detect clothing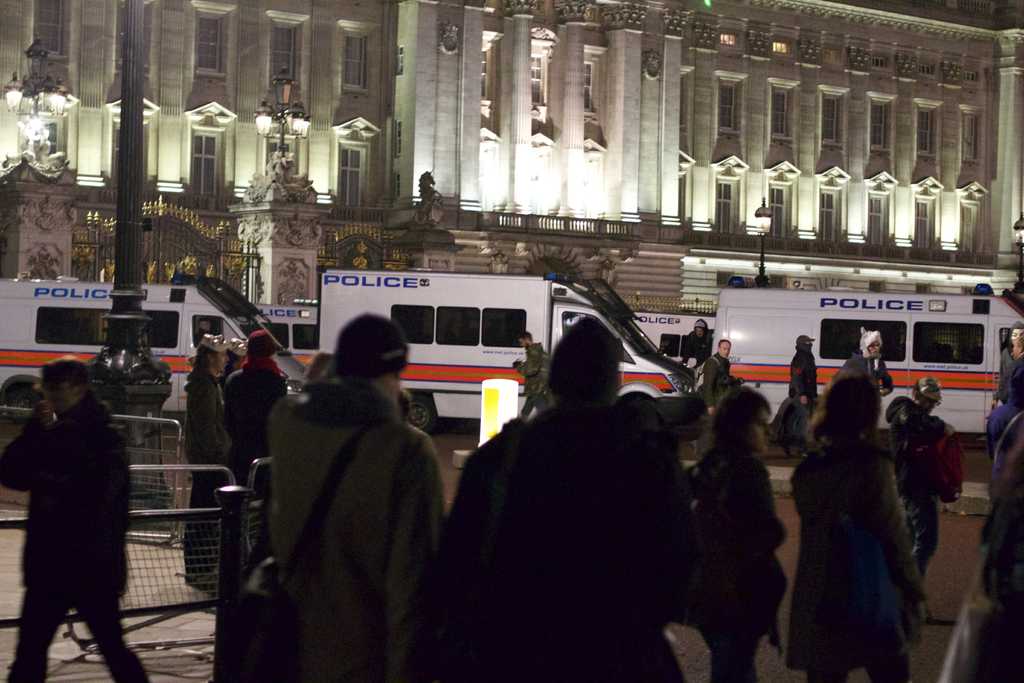
[left=174, top=368, right=232, bottom=586]
